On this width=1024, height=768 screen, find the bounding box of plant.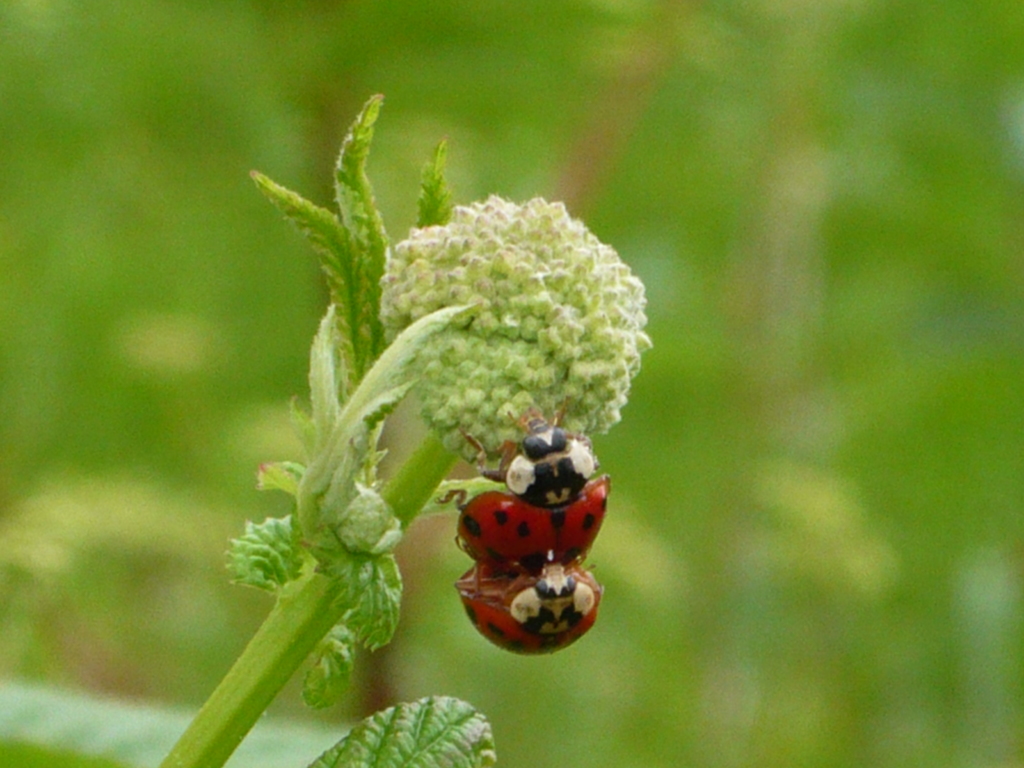
Bounding box: select_region(158, 83, 665, 767).
